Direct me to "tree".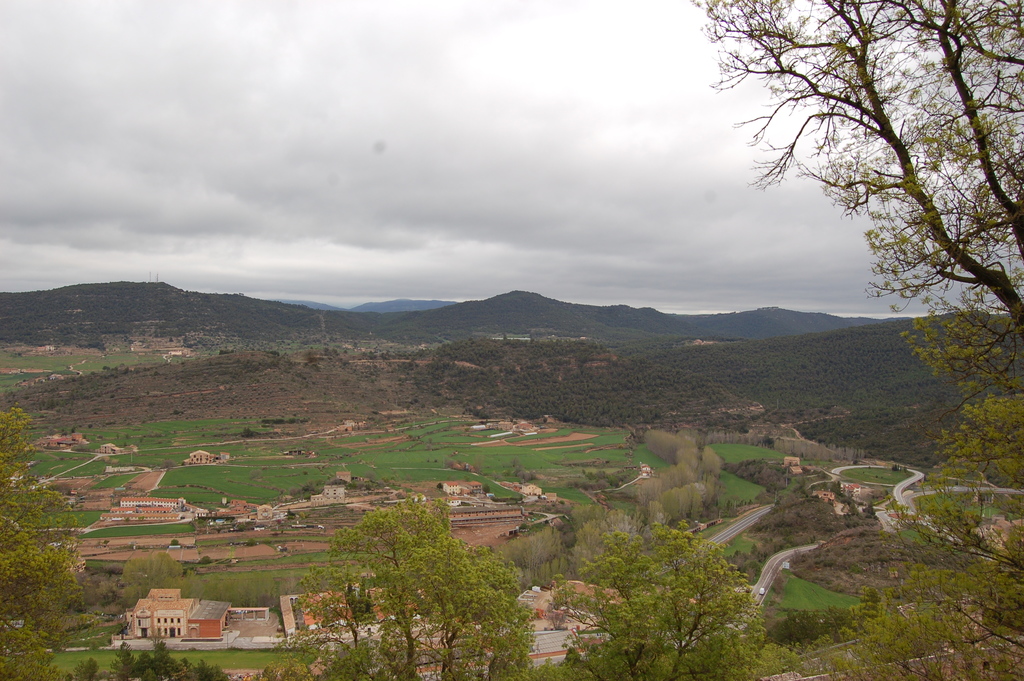
Direction: <bbox>143, 431, 163, 438</bbox>.
